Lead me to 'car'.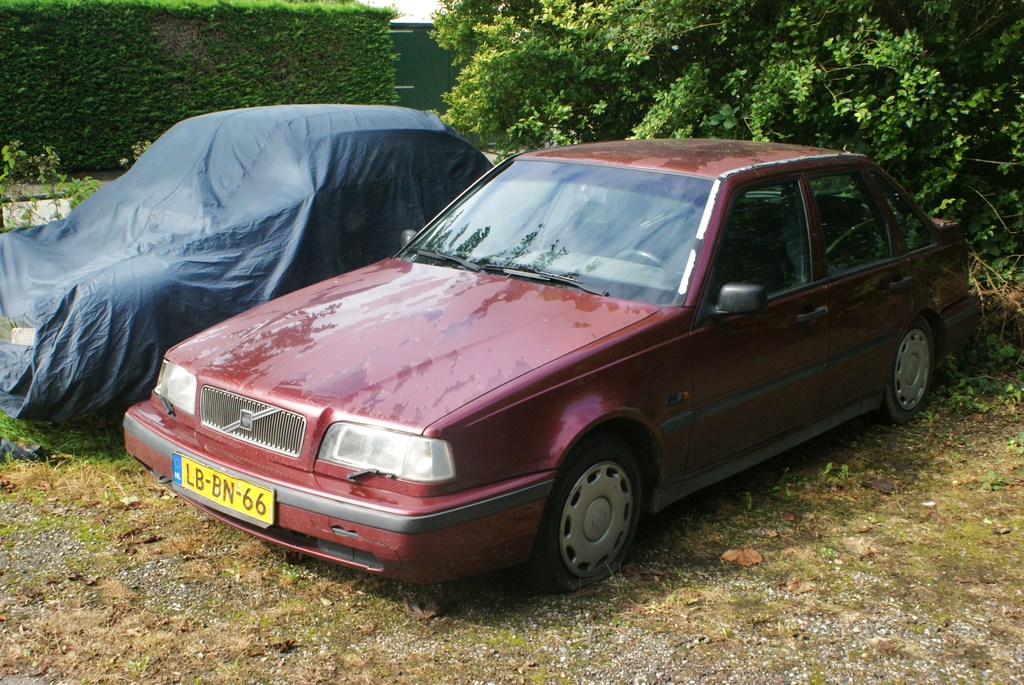
Lead to BBox(120, 124, 984, 594).
